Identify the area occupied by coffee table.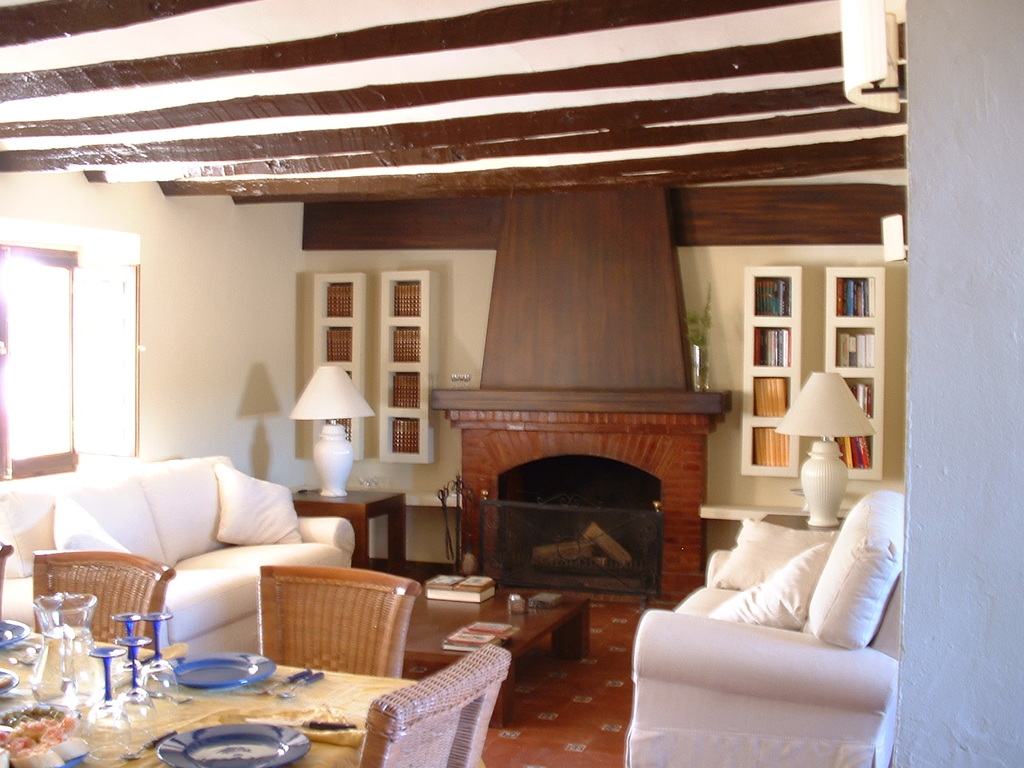
Area: bbox(0, 616, 417, 767).
